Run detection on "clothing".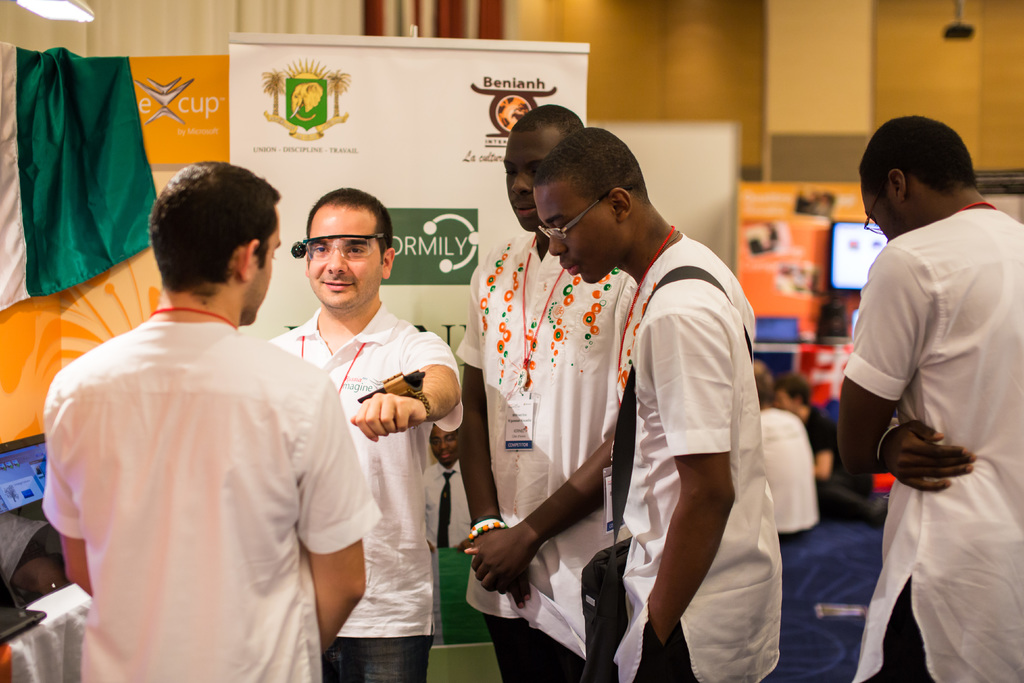
Result: select_region(452, 231, 644, 682).
